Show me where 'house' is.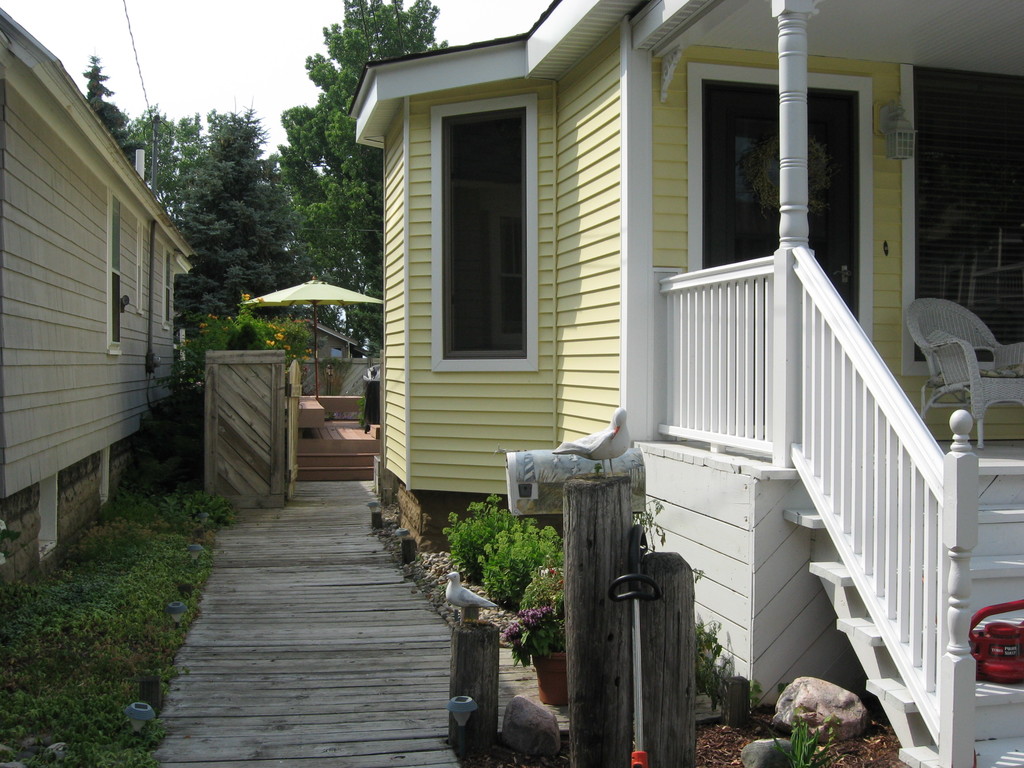
'house' is at <box>345,0,1022,767</box>.
